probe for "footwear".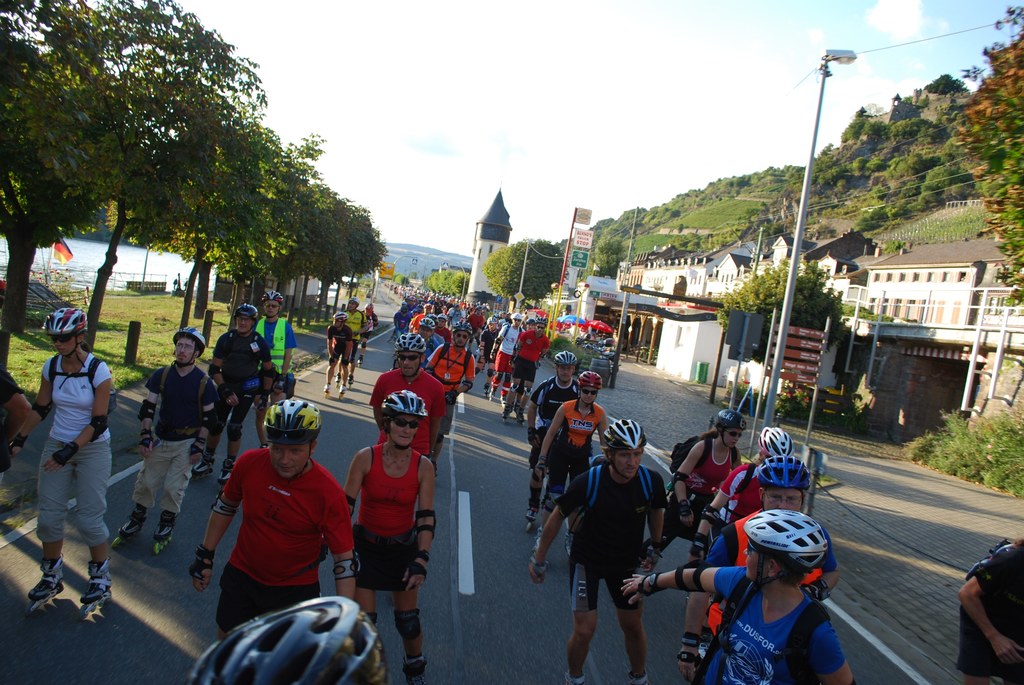
Probe result: [218, 458, 232, 483].
